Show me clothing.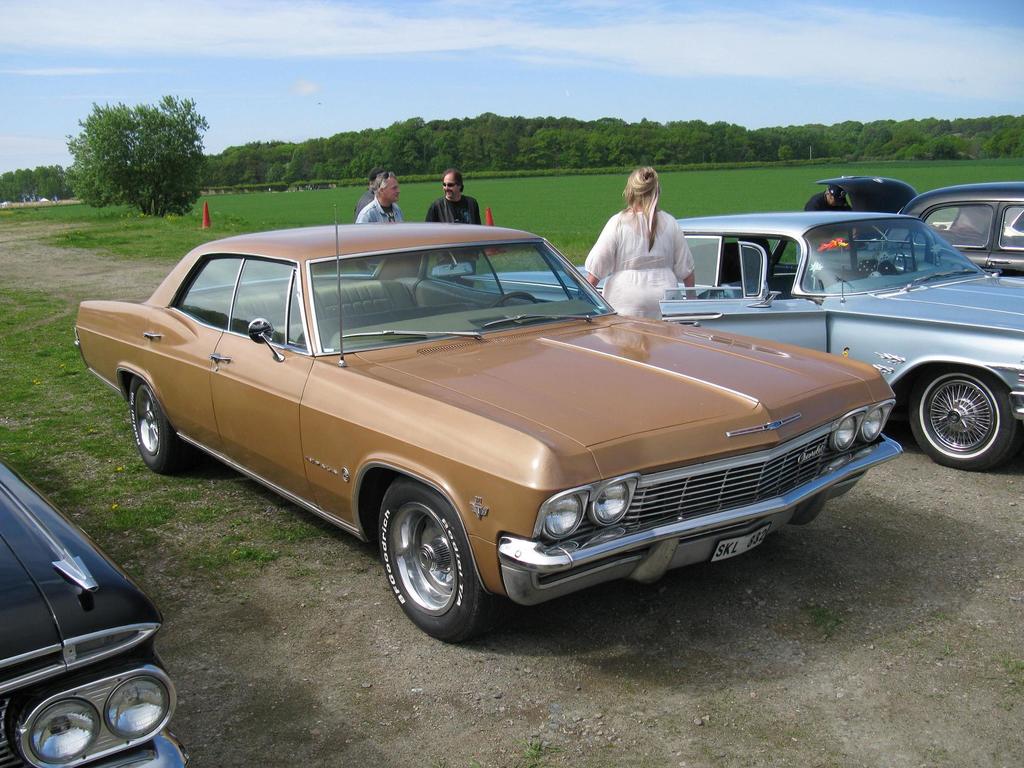
clothing is here: (426, 192, 484, 275).
